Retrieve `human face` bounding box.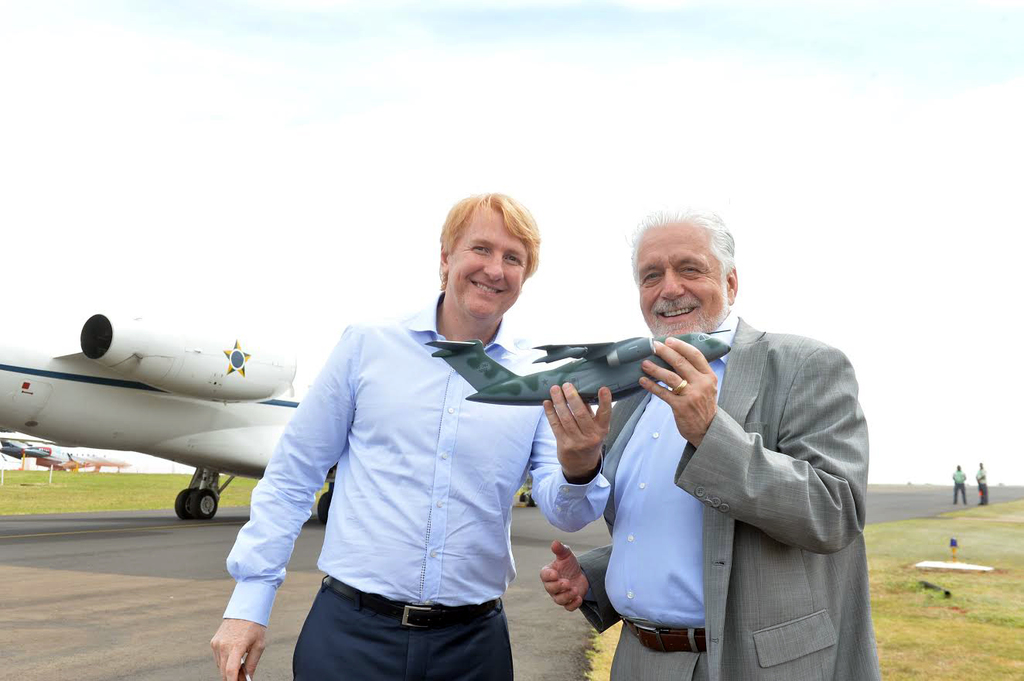
Bounding box: l=633, t=221, r=730, b=334.
